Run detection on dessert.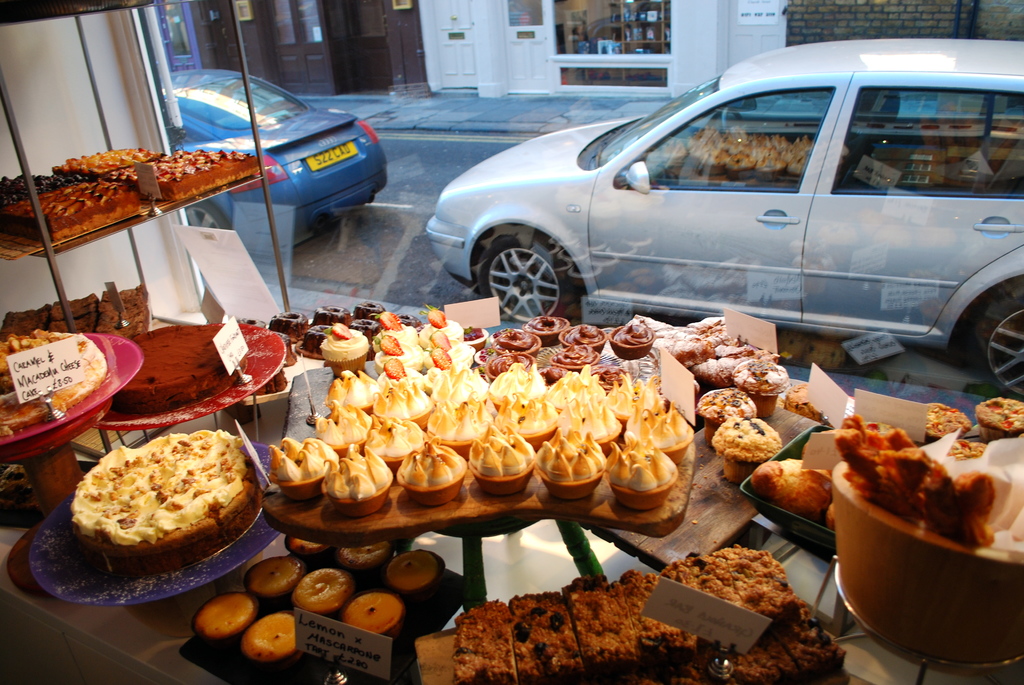
Result: rect(602, 427, 665, 508).
